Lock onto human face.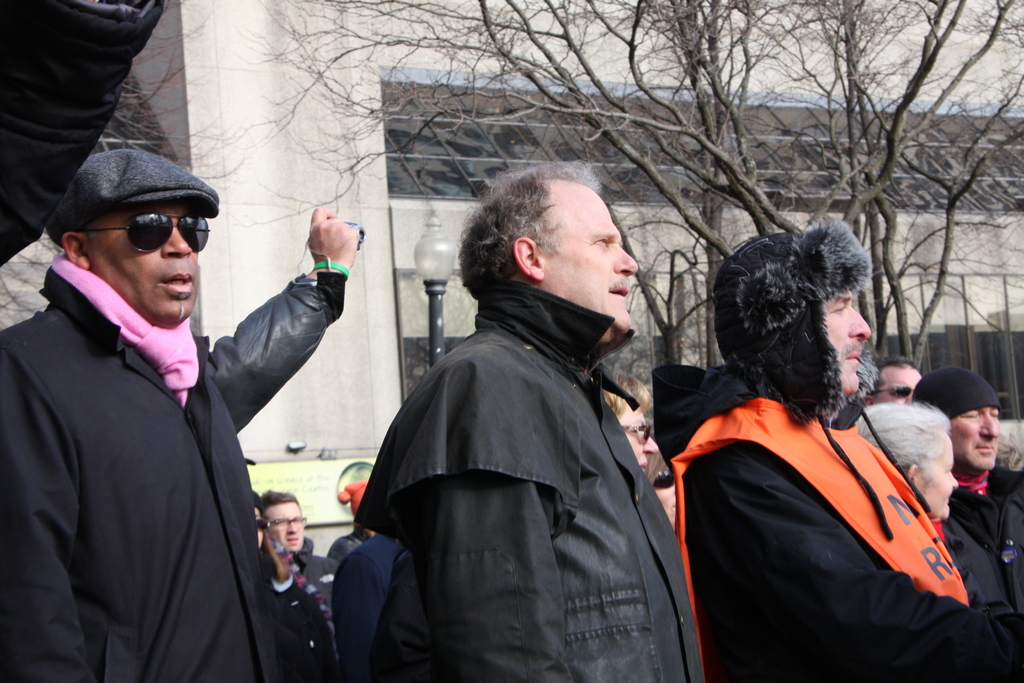
Locked: Rect(79, 202, 199, 328).
